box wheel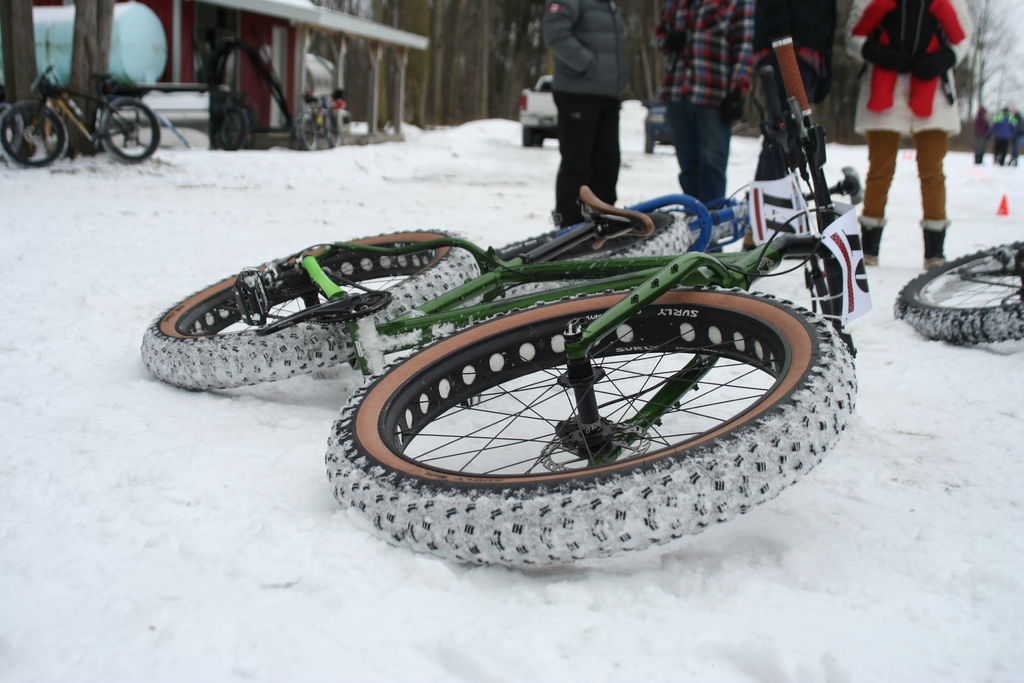
[141,224,479,390]
